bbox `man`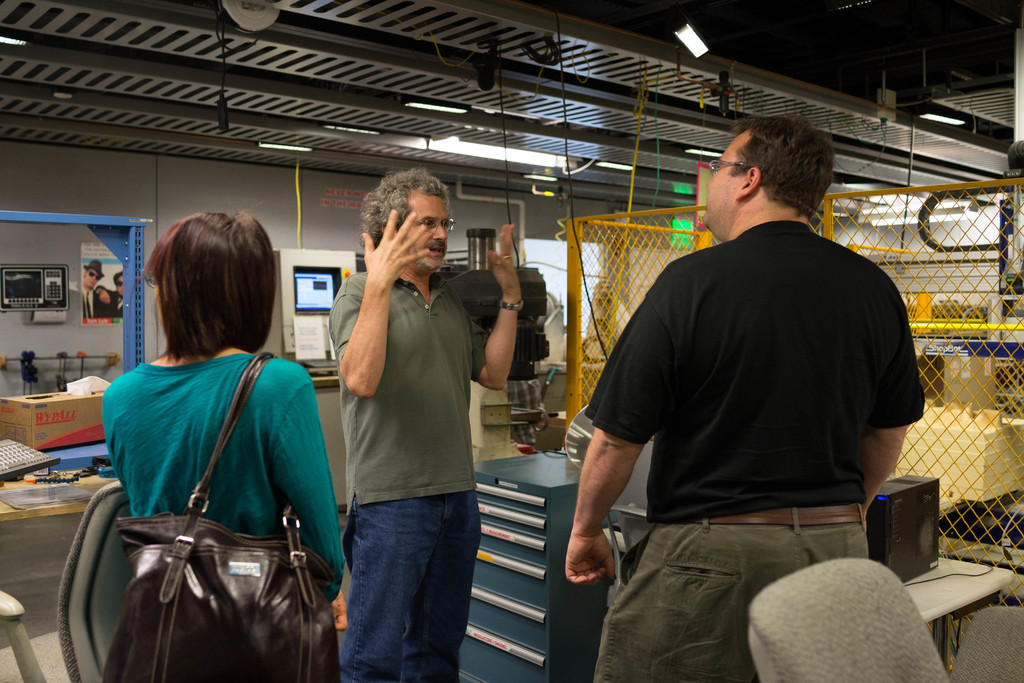
77/255/99/317
